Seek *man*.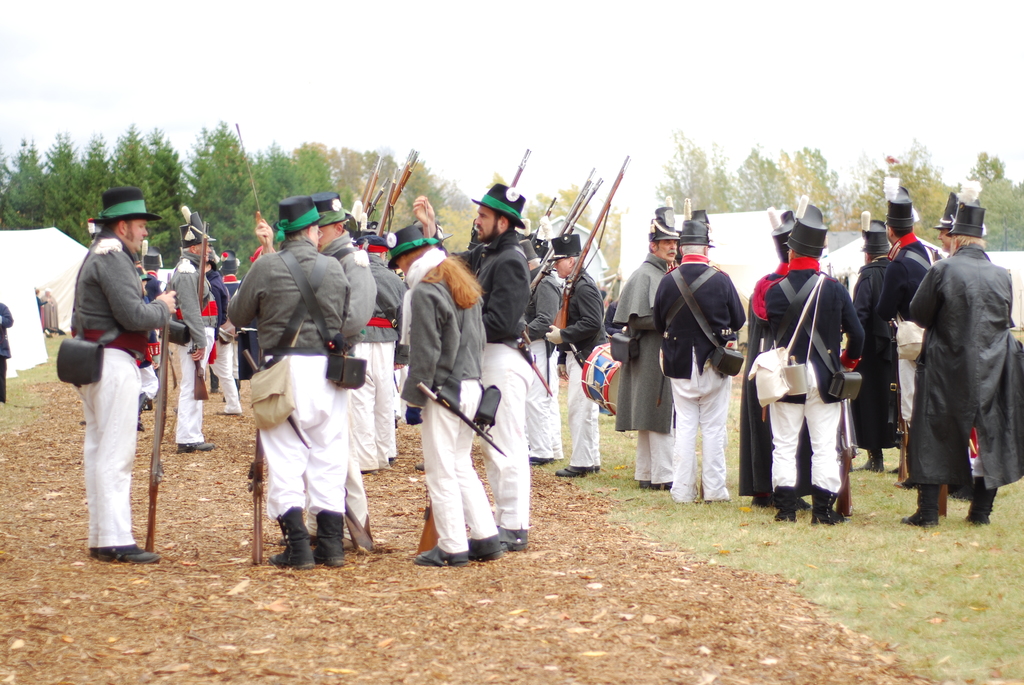
x1=142, y1=253, x2=163, y2=407.
